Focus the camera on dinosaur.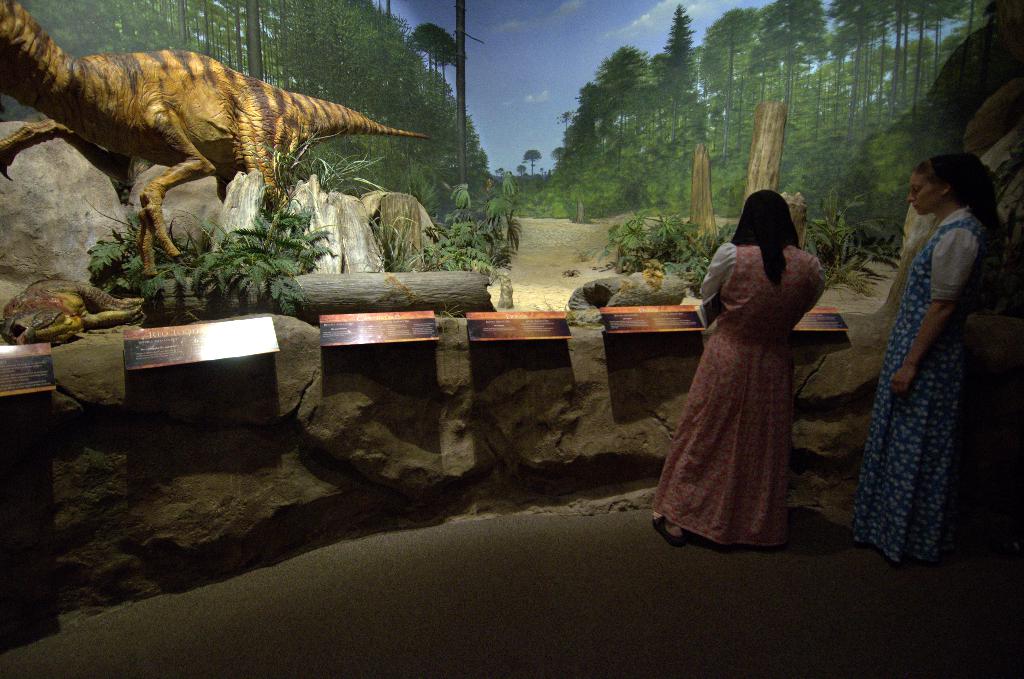
Focus region: (0,0,433,275).
